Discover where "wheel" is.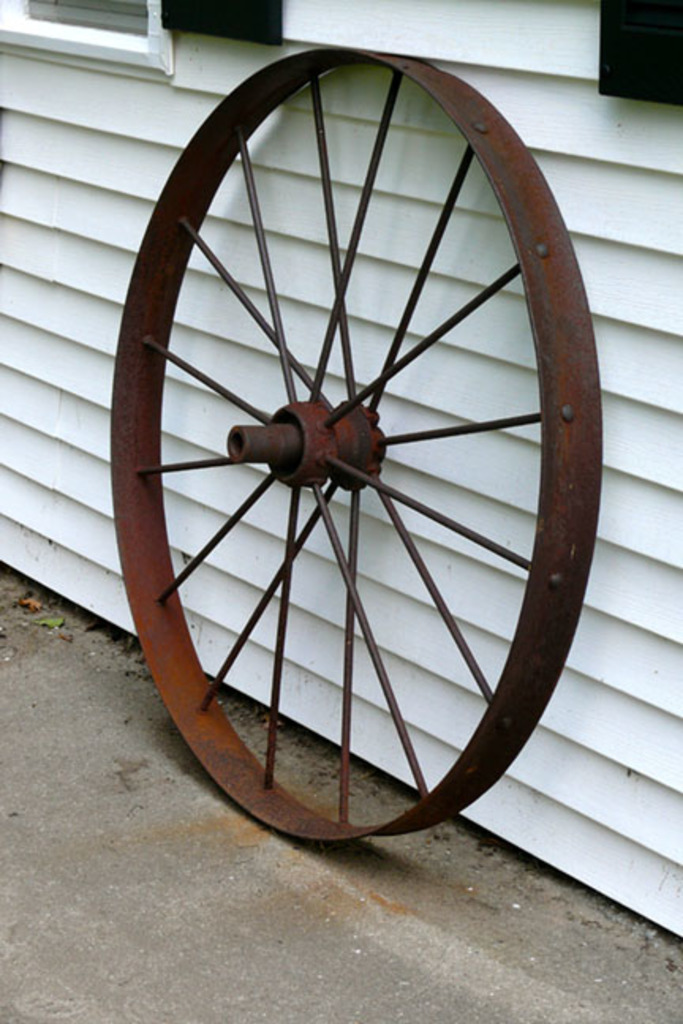
Discovered at <box>92,46,596,869</box>.
